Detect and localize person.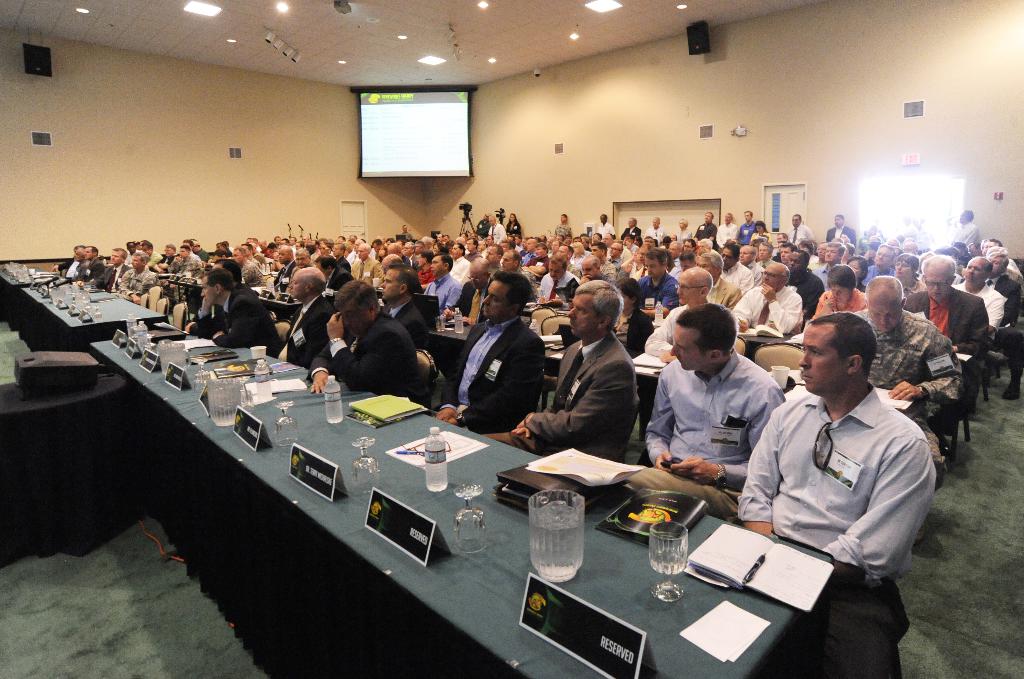
Localized at [x1=424, y1=241, x2=458, y2=315].
